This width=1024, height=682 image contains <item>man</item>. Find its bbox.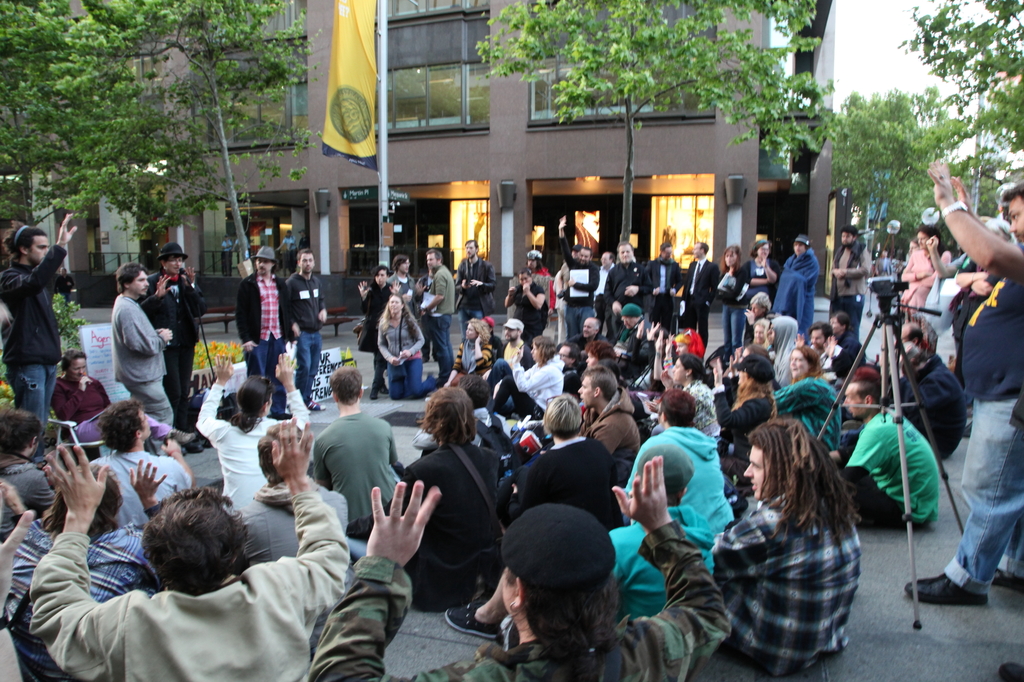
407,385,504,614.
